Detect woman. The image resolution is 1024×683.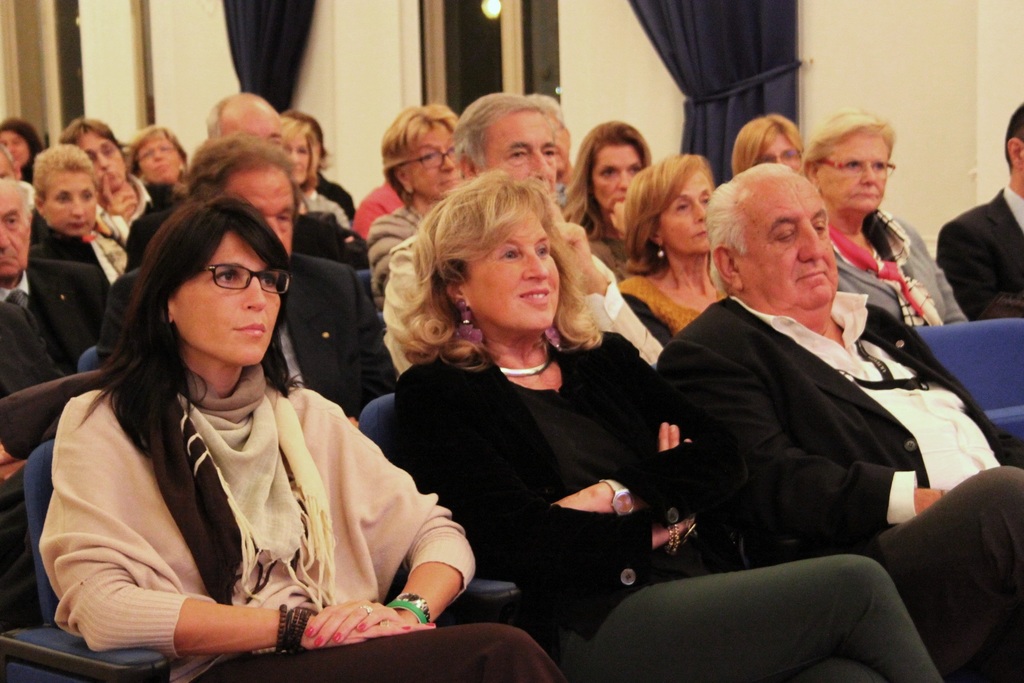
[left=378, top=170, right=935, bottom=682].
